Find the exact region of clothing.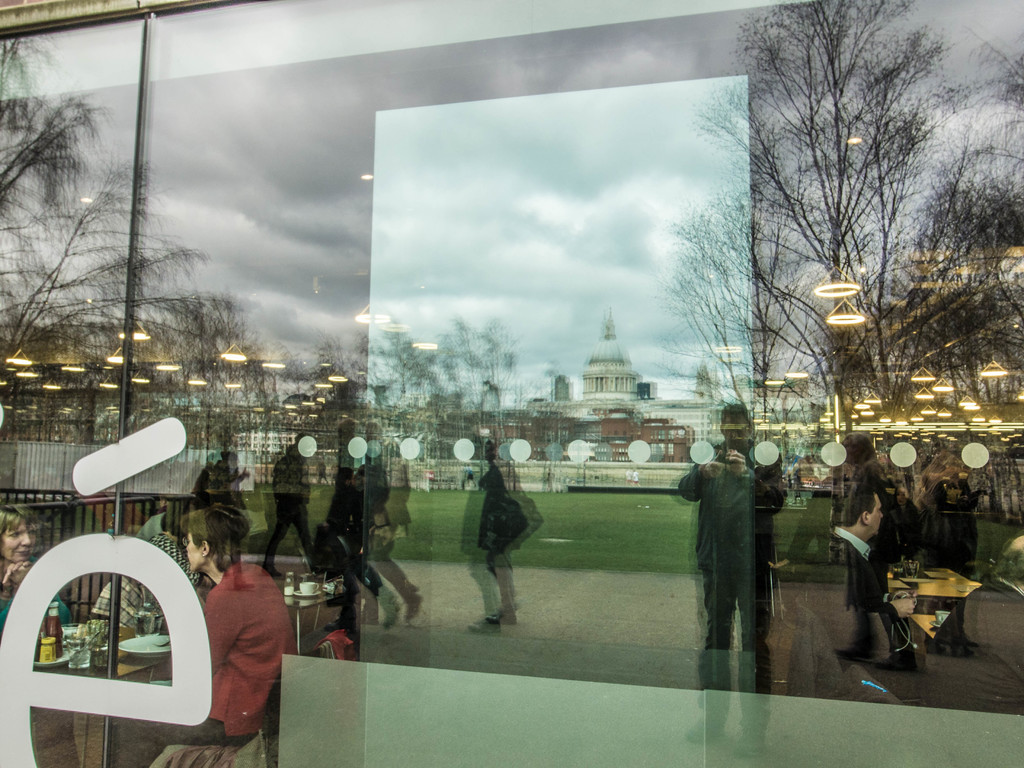
Exact region: locate(832, 523, 898, 620).
